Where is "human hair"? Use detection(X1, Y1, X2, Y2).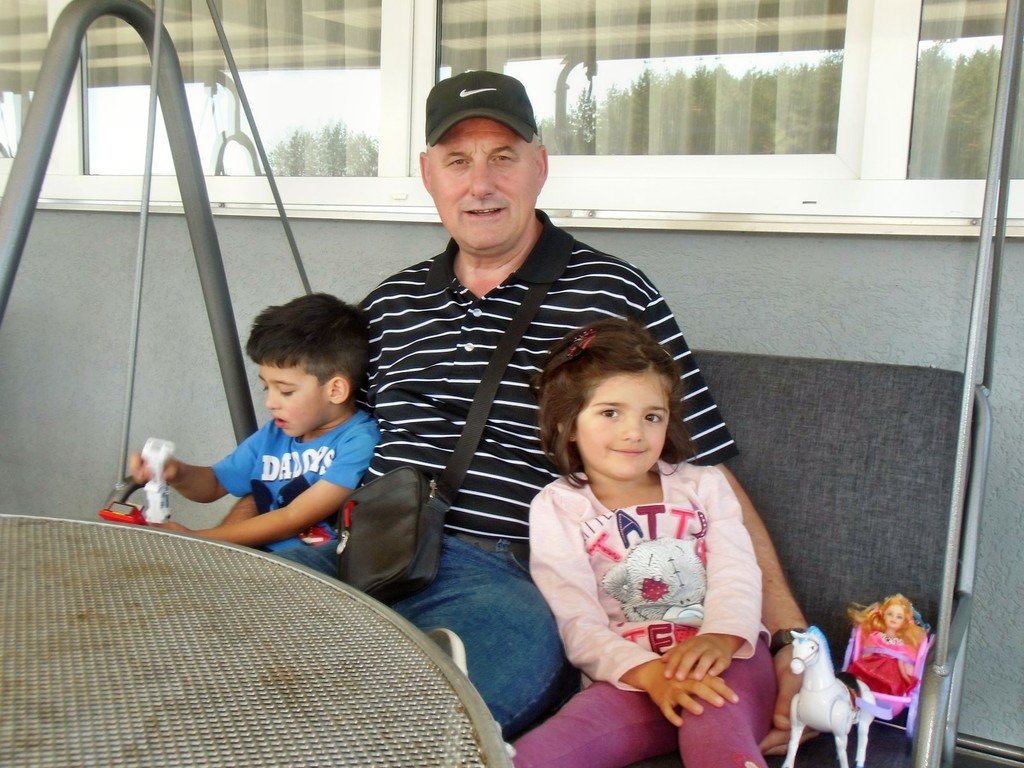
detection(247, 287, 369, 406).
